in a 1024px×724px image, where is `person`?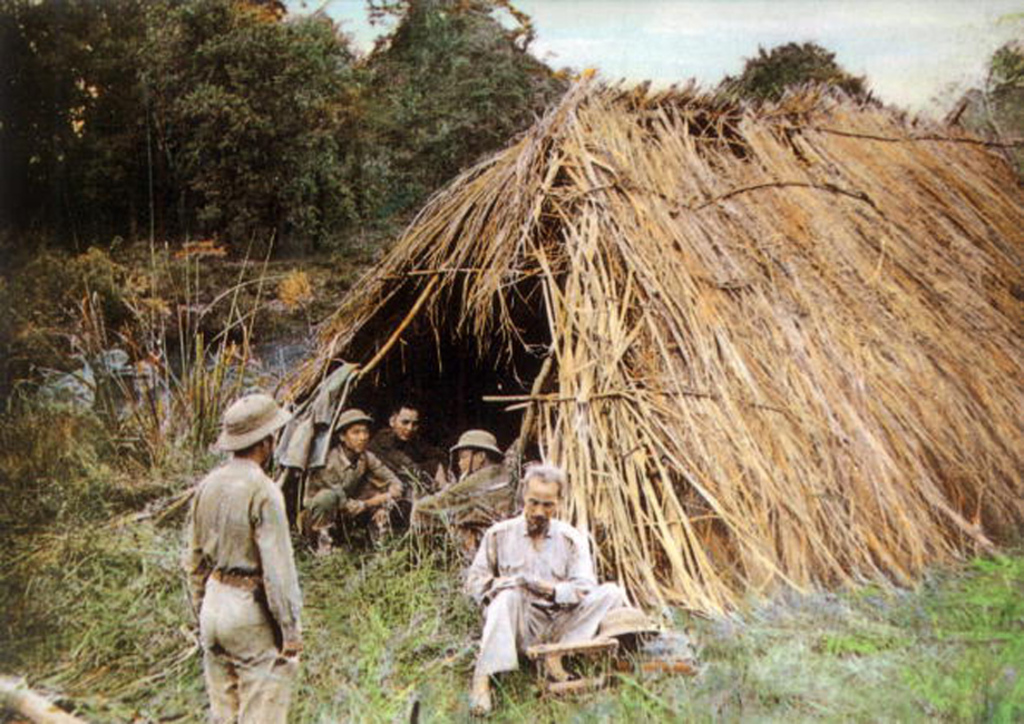
464:463:630:689.
